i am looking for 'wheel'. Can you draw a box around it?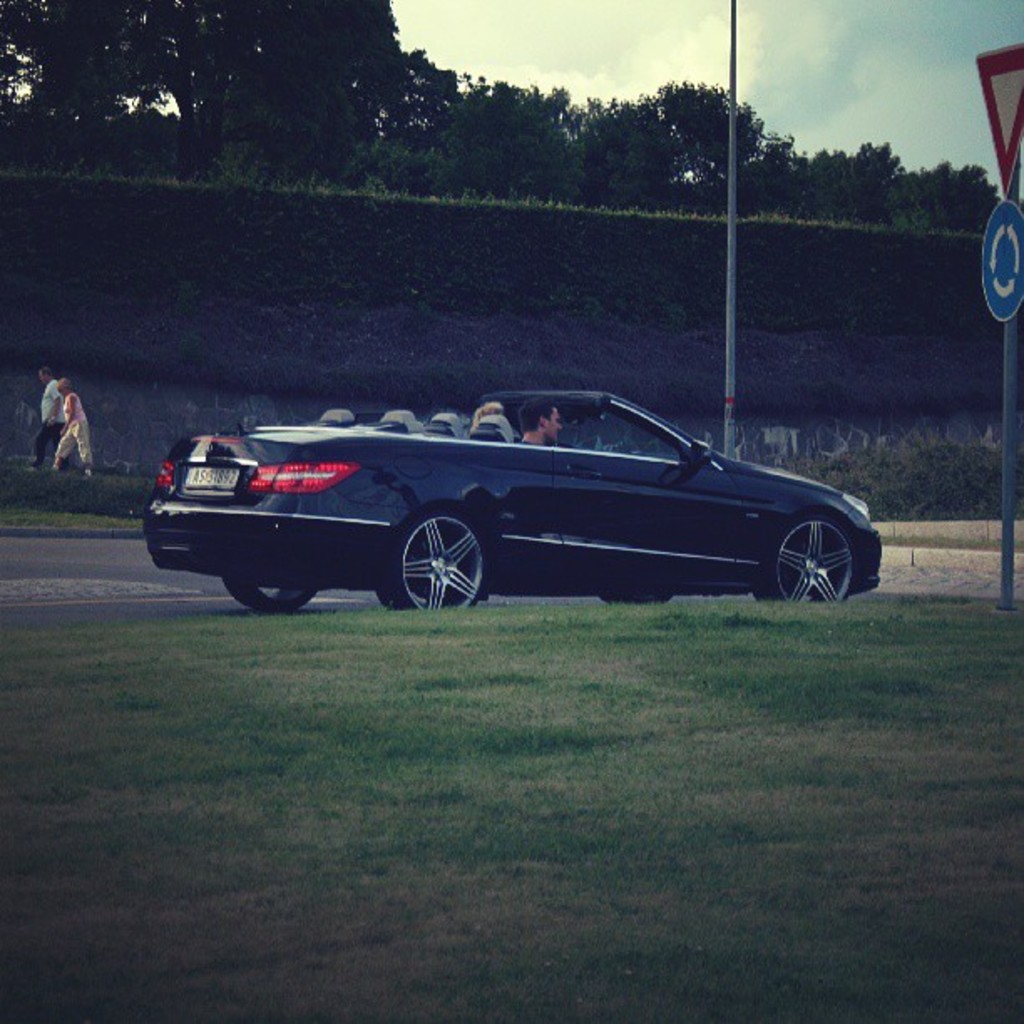
Sure, the bounding box is bbox=[766, 492, 863, 609].
